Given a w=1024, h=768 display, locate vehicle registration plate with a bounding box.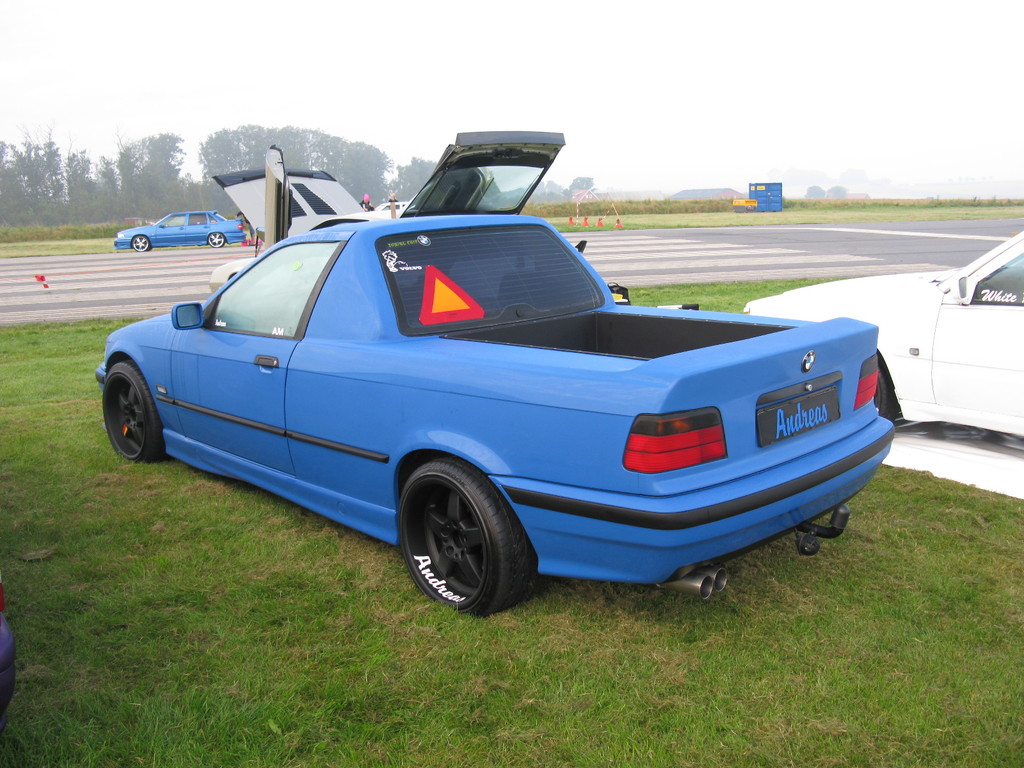
Located: x1=756 y1=386 x2=841 y2=444.
